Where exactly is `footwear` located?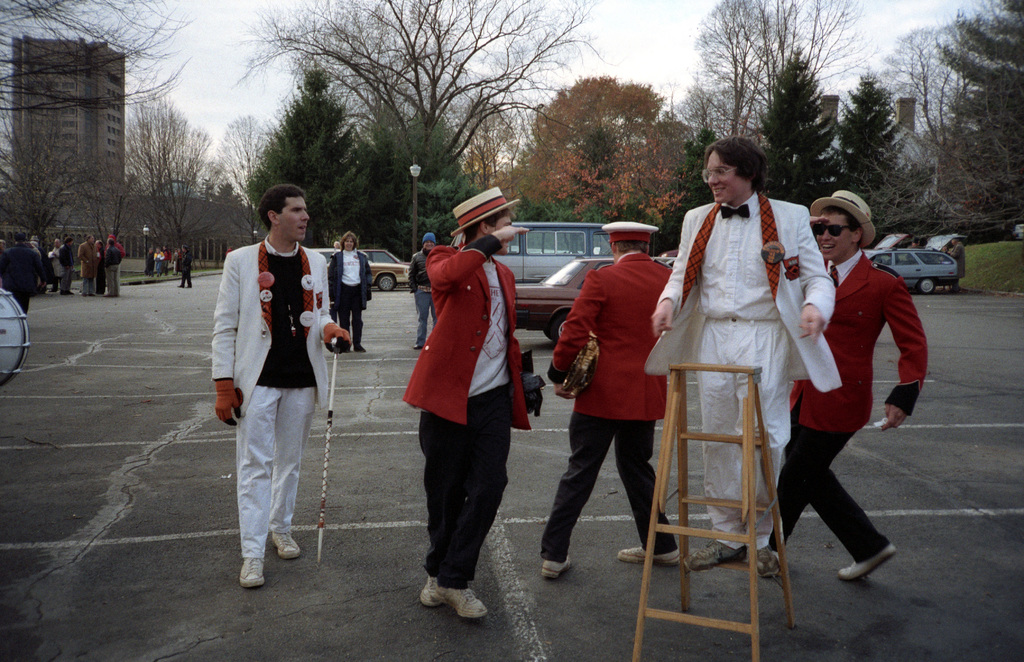
Its bounding box is select_region(423, 574, 483, 622).
